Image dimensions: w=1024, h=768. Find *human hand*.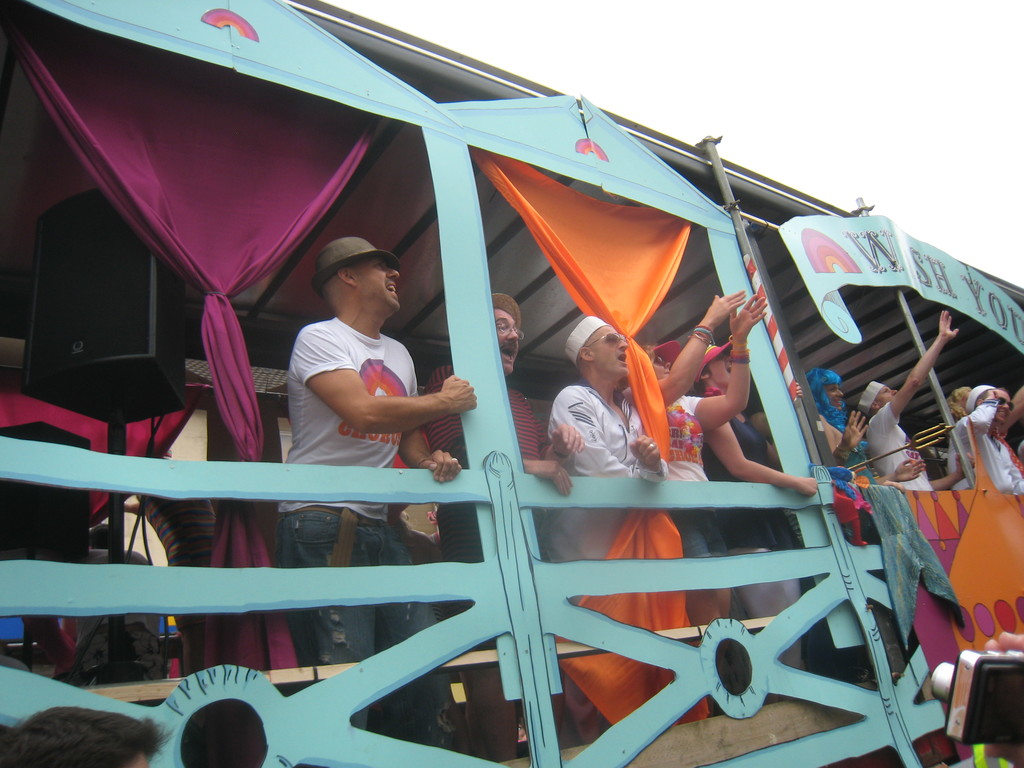
bbox=[528, 458, 576, 502].
